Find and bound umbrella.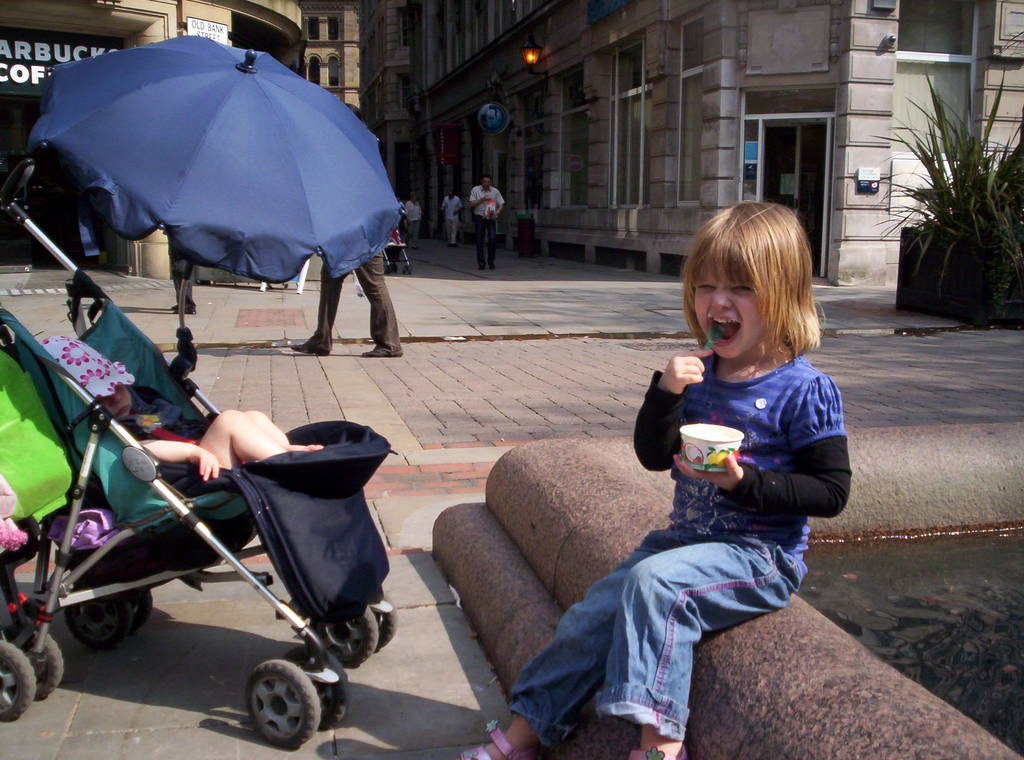
Bound: <bbox>20, 32, 406, 380</bbox>.
